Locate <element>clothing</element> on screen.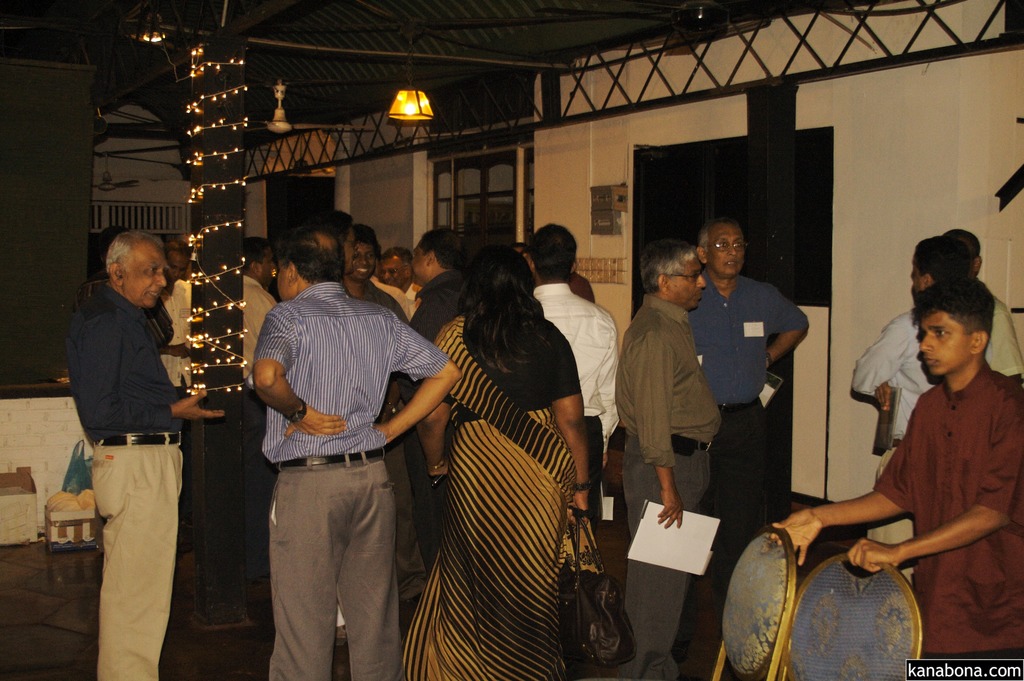
On screen at 873, 360, 1023, 655.
